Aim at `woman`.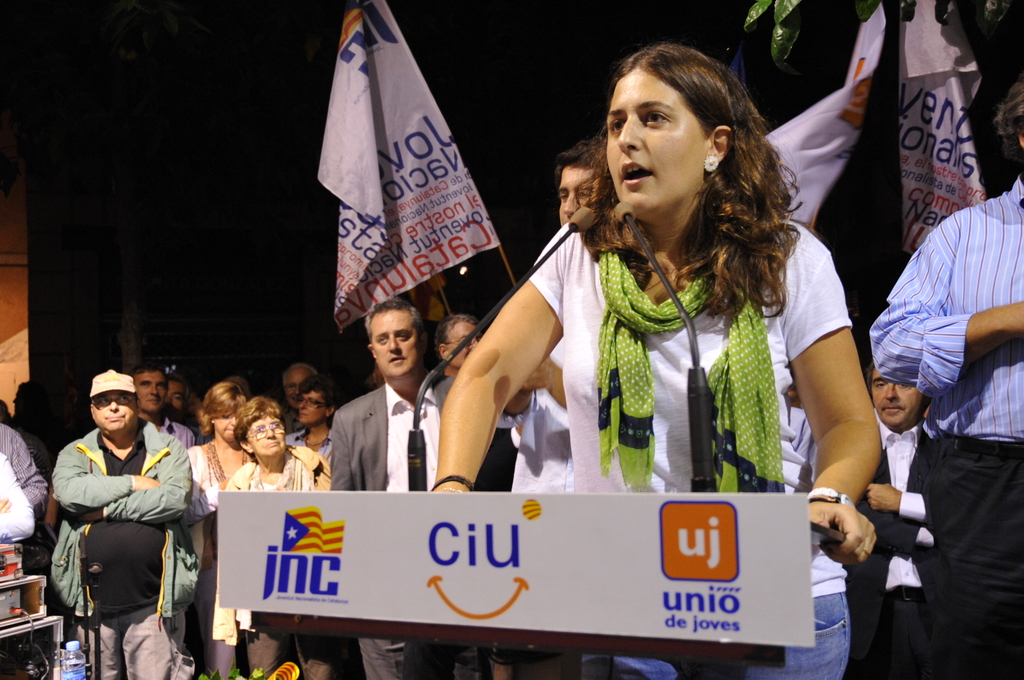
Aimed at 291 376 346 458.
